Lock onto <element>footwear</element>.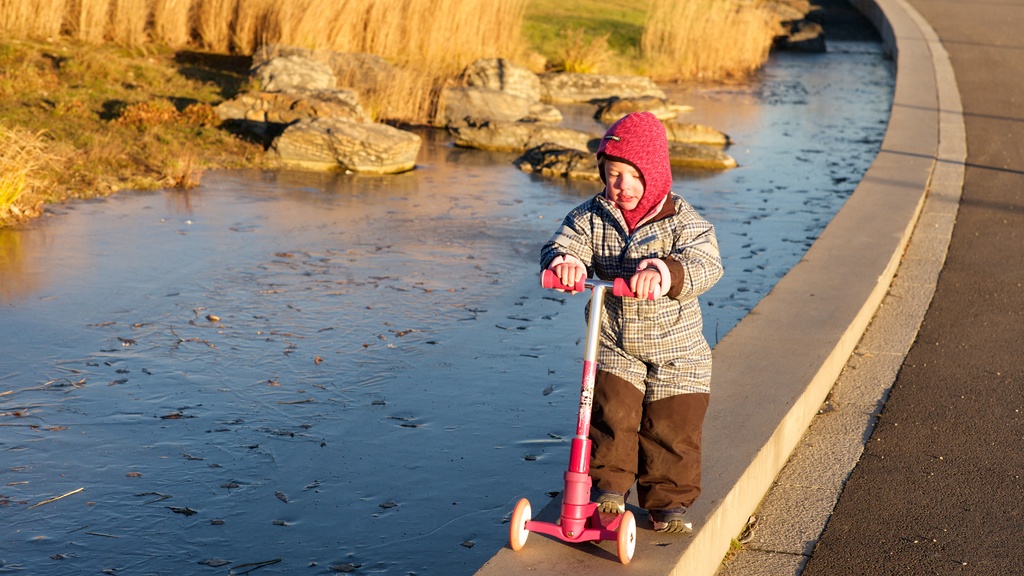
Locked: (596, 489, 628, 513).
